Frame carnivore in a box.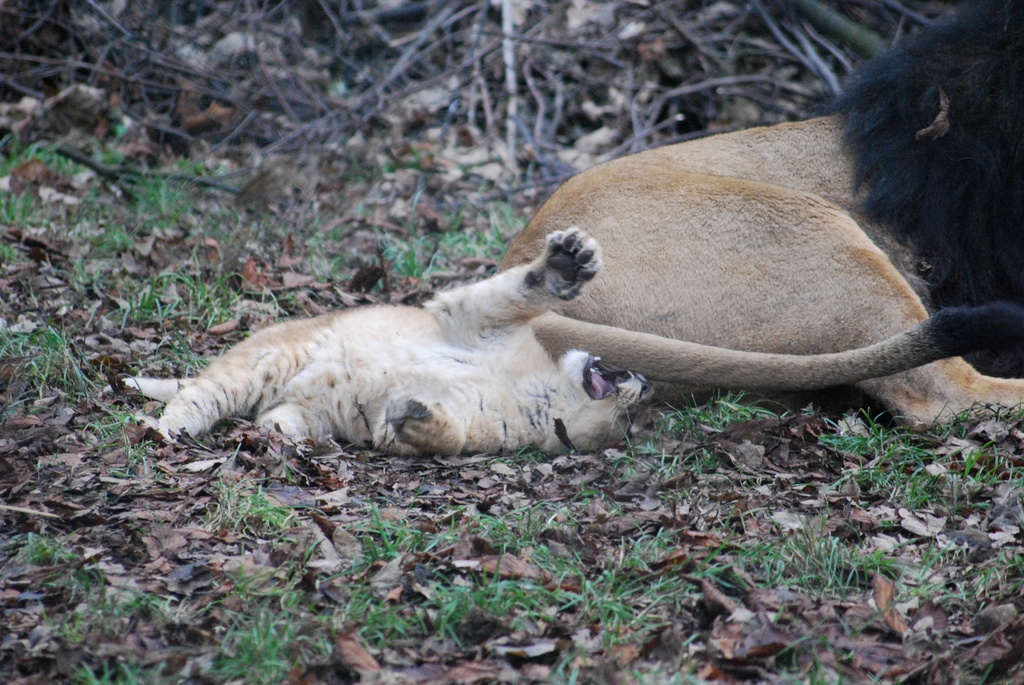
detection(136, 185, 646, 454).
